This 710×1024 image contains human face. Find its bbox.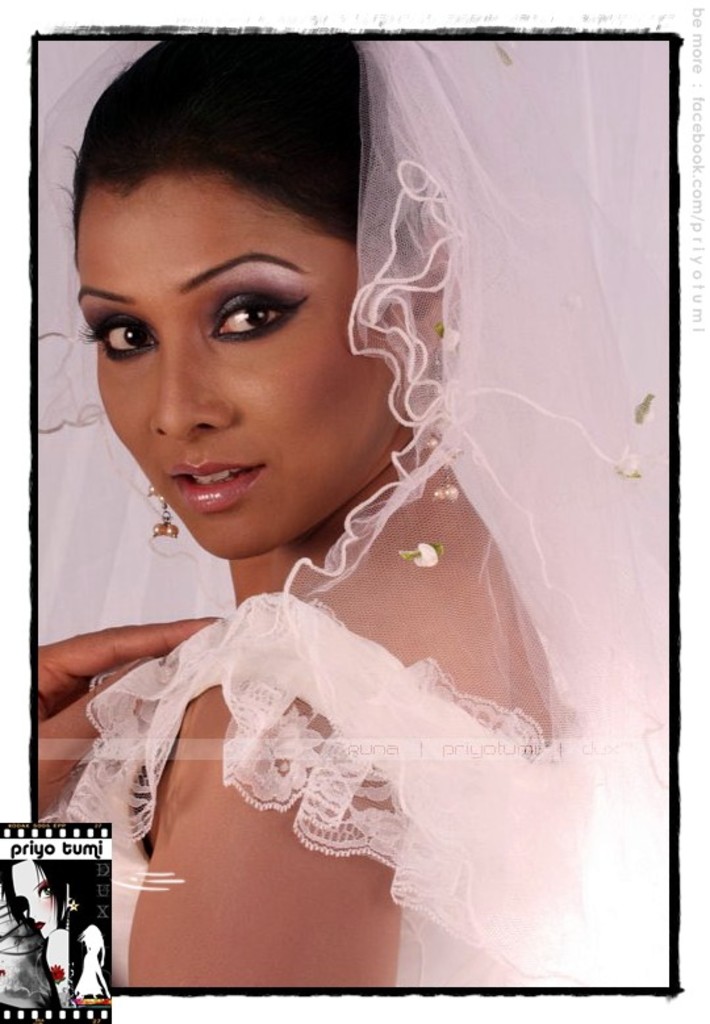
box=[75, 171, 405, 561].
